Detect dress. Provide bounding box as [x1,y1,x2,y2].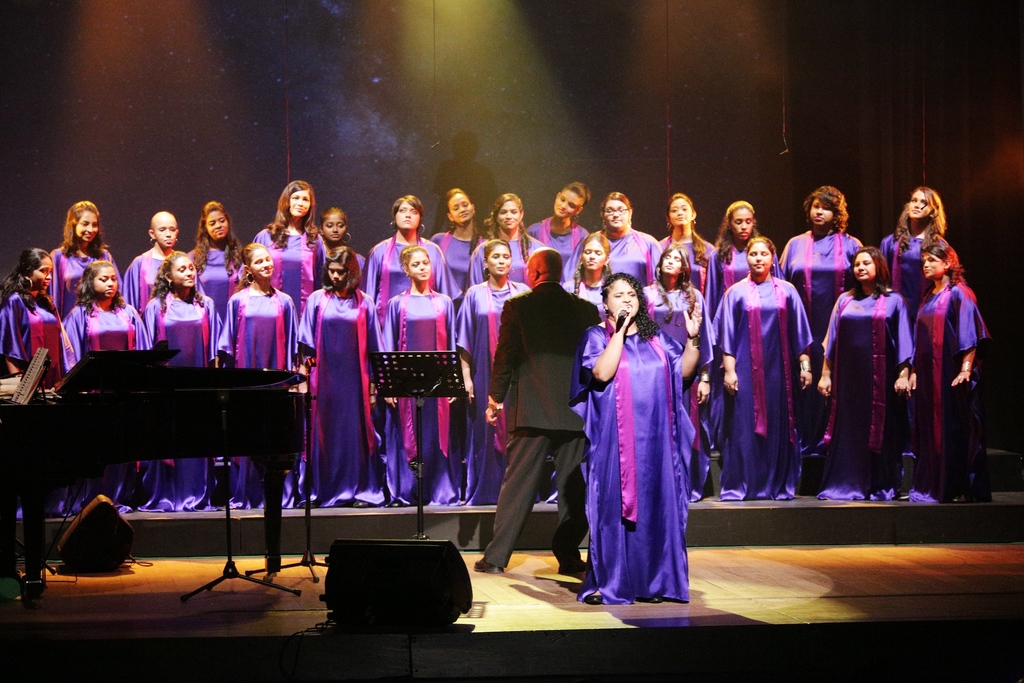
[579,327,710,604].
